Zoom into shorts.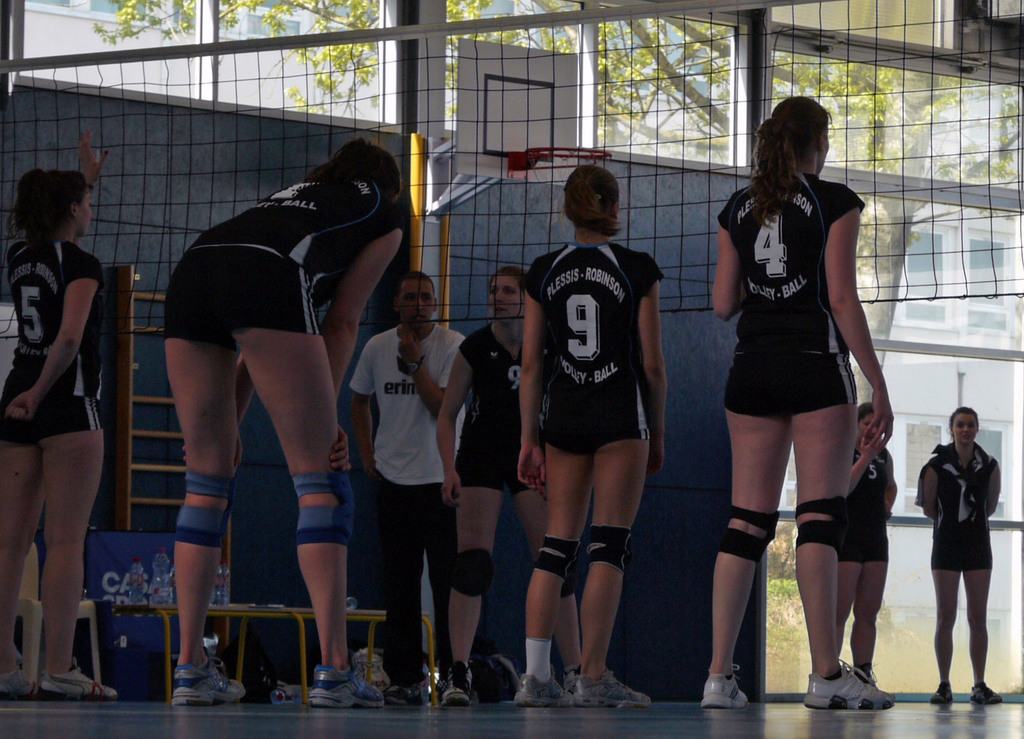
Zoom target: box(723, 352, 860, 419).
